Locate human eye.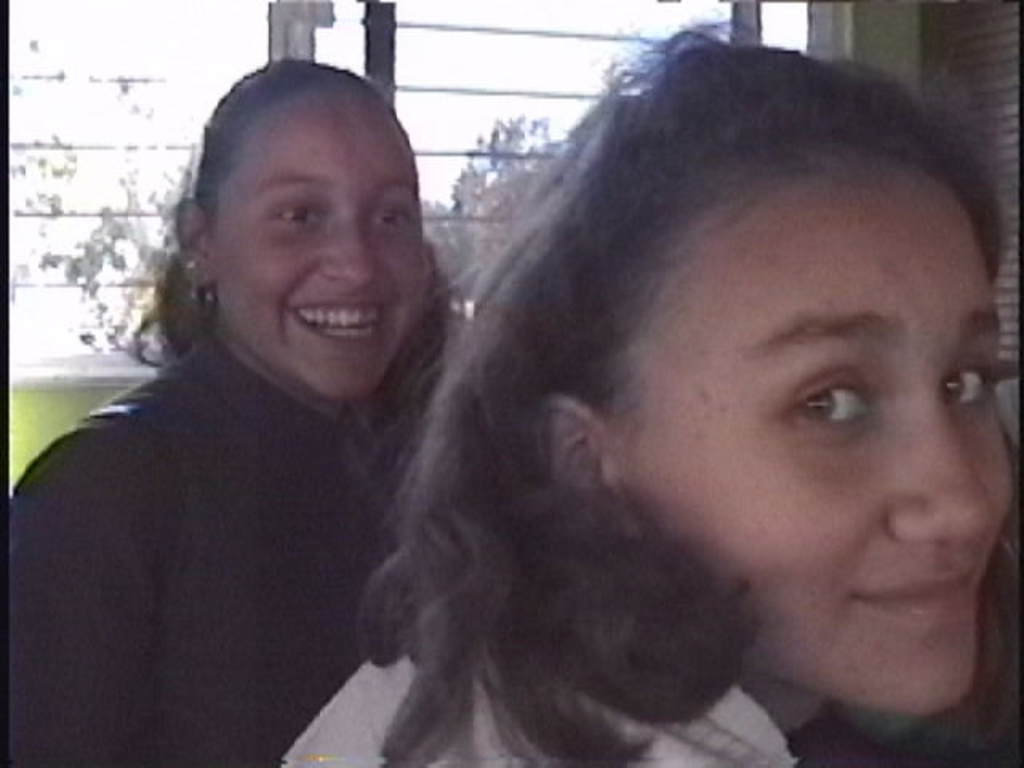
Bounding box: rect(274, 197, 326, 232).
